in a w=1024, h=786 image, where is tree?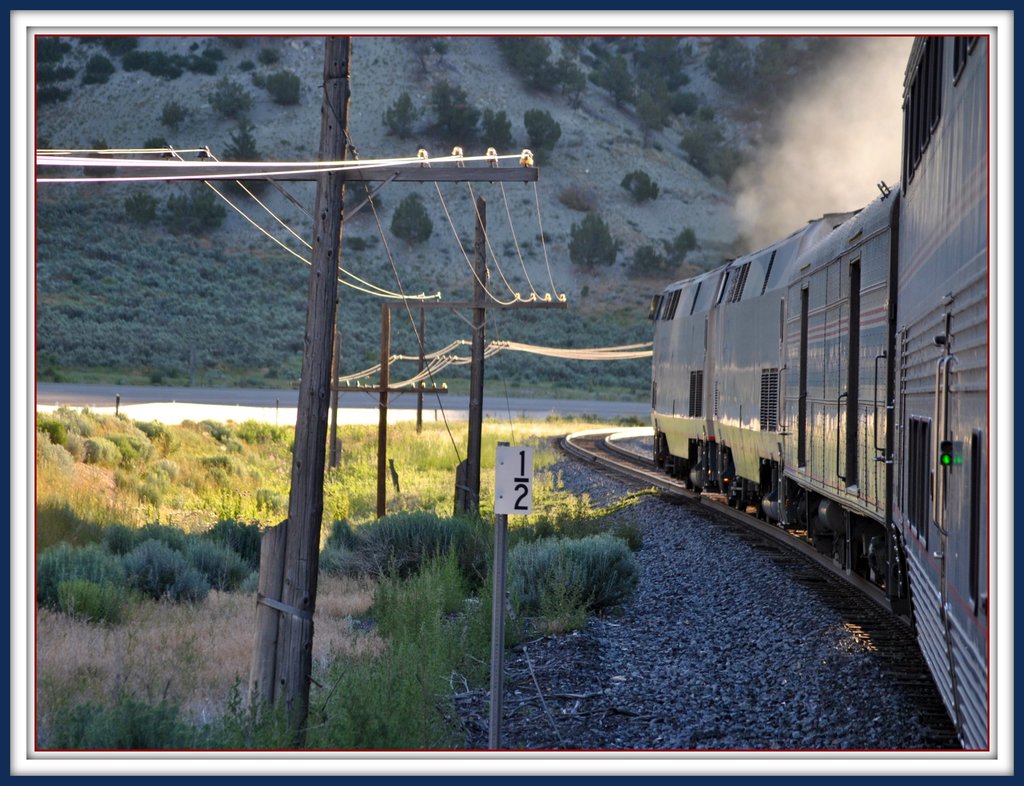
BBox(387, 191, 441, 249).
